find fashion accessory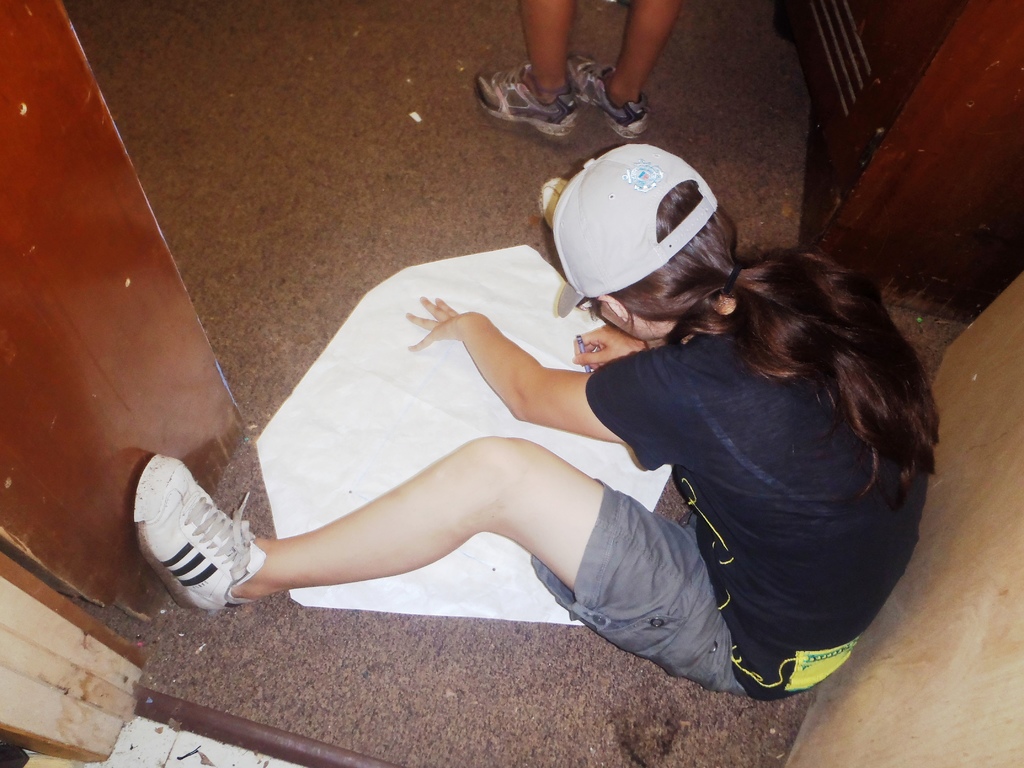
(134,445,259,628)
